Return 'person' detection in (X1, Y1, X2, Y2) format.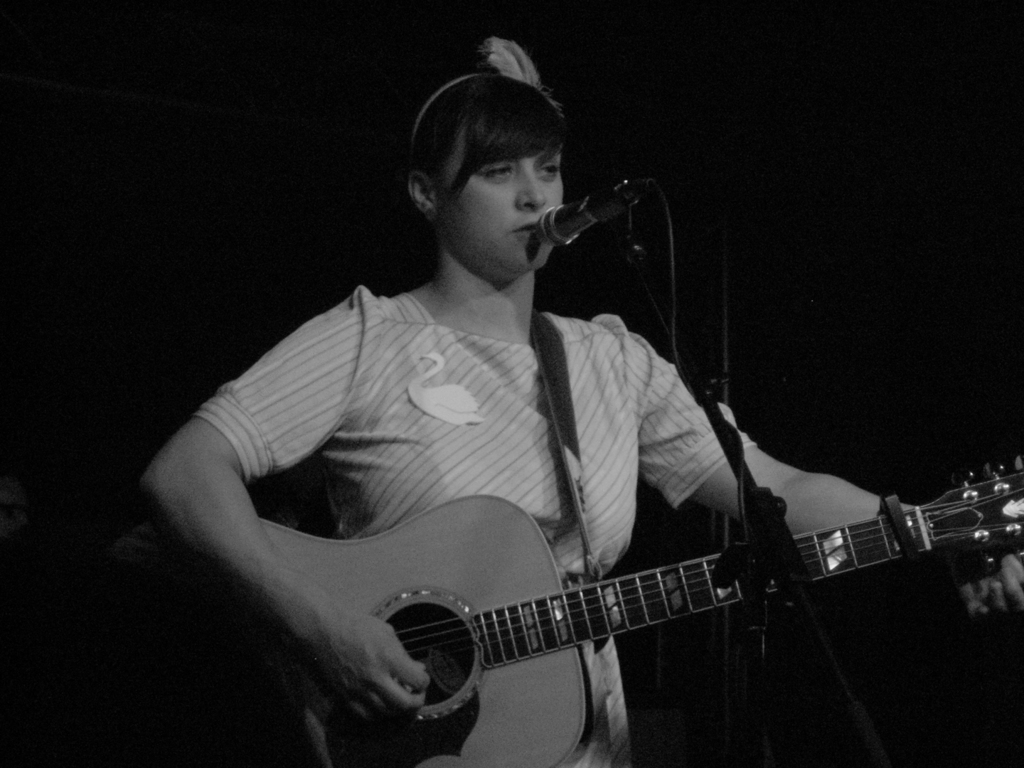
(133, 36, 1023, 767).
